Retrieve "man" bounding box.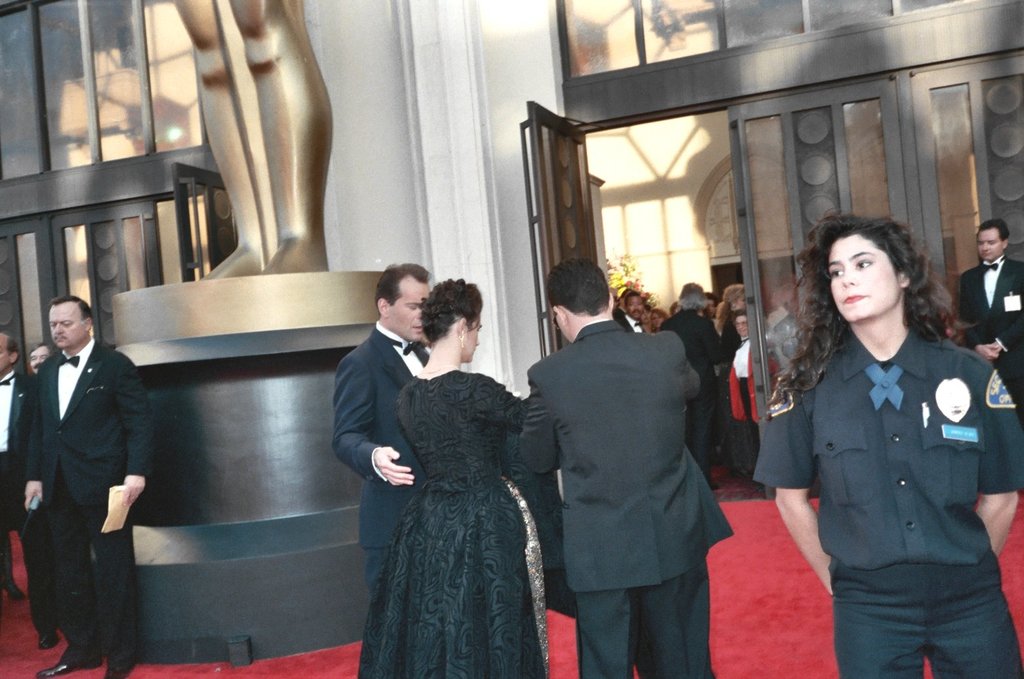
Bounding box: <bbox>953, 219, 1023, 413</bbox>.
